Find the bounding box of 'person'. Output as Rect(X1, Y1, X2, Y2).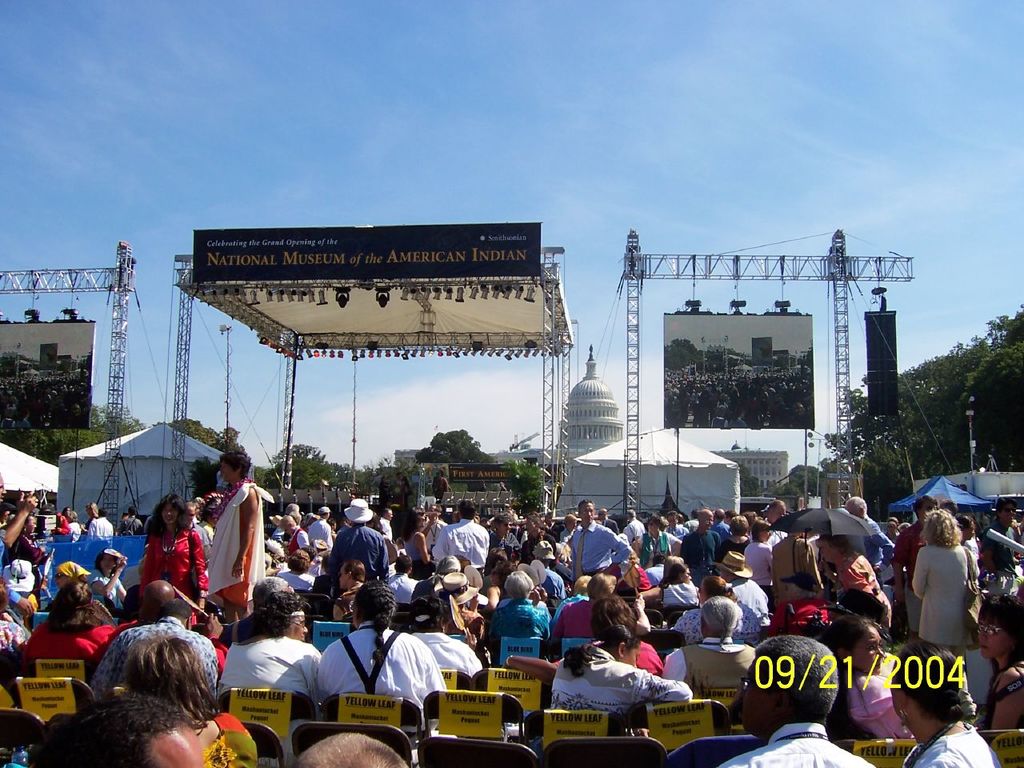
Rect(487, 506, 518, 559).
